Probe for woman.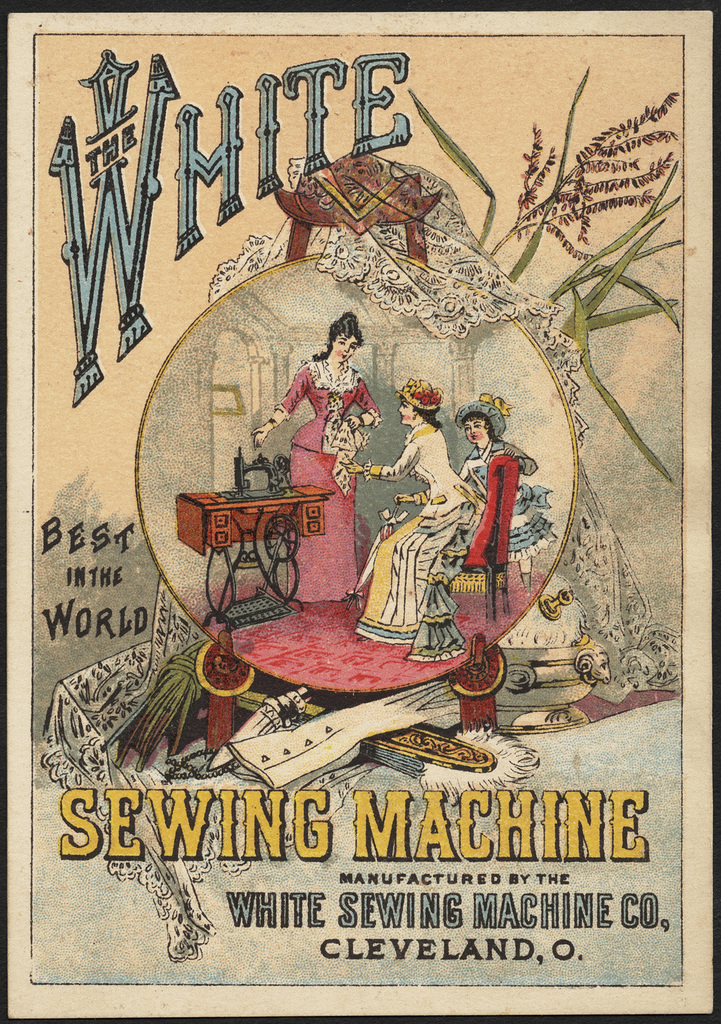
Probe result: [407,404,533,669].
